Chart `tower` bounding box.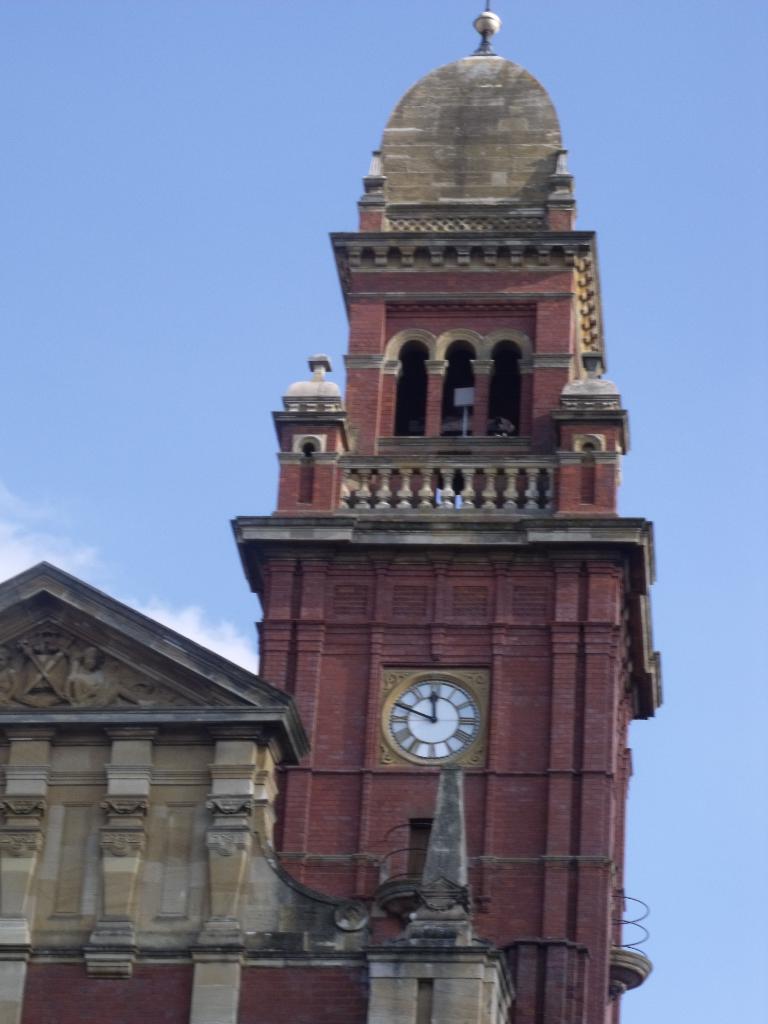
Charted: BBox(0, 0, 716, 1020).
